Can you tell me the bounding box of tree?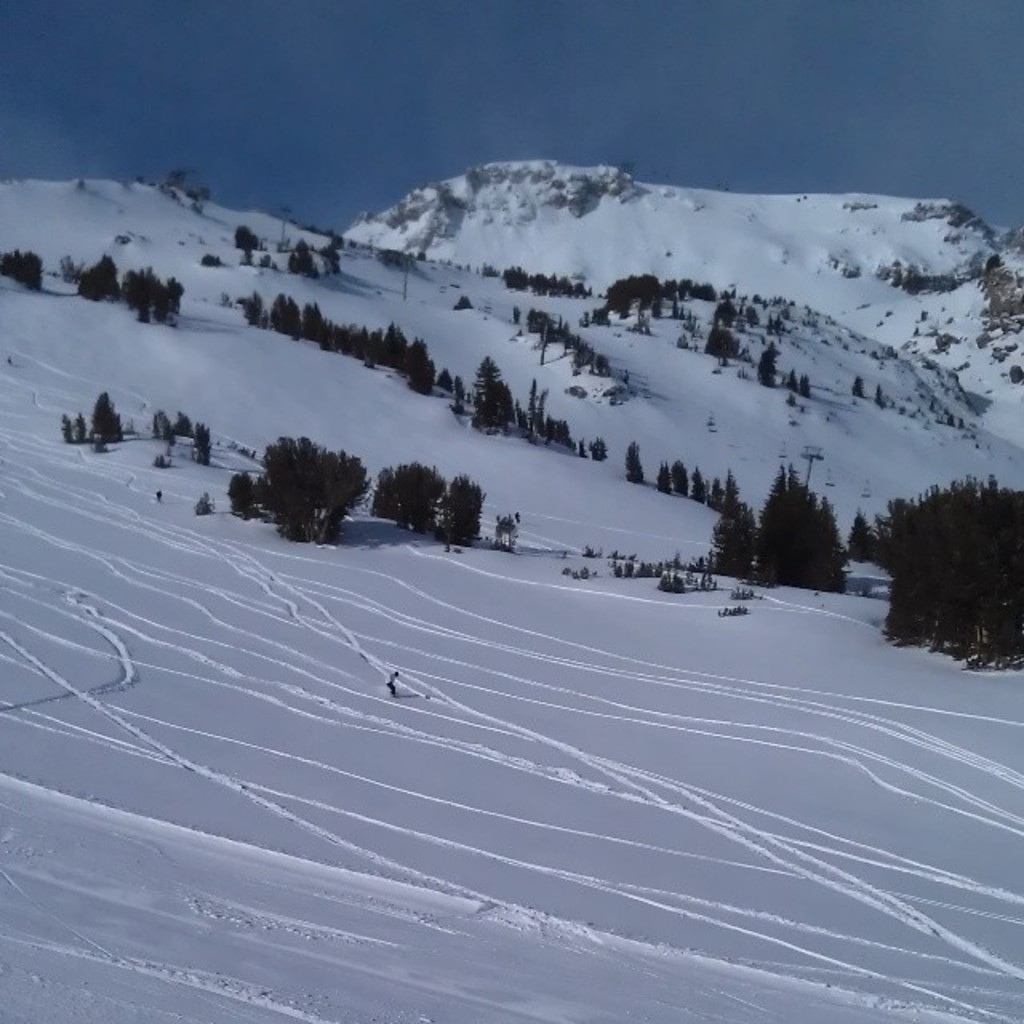
BBox(520, 376, 550, 445).
